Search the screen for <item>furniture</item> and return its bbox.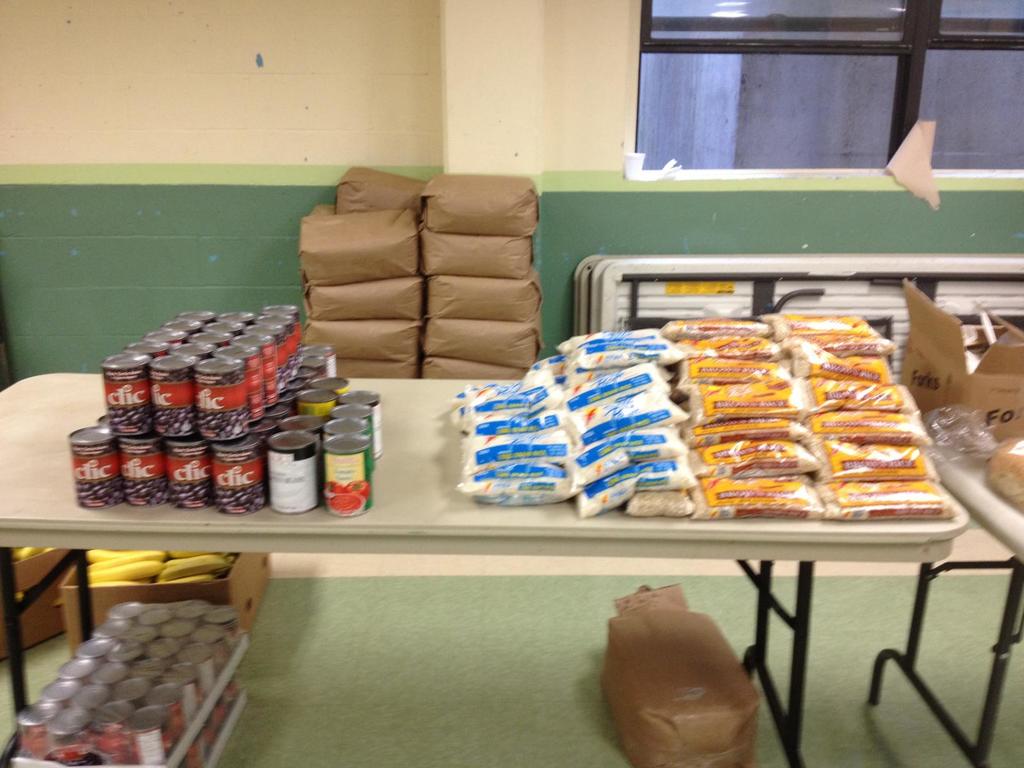
Found: crop(0, 373, 971, 767).
